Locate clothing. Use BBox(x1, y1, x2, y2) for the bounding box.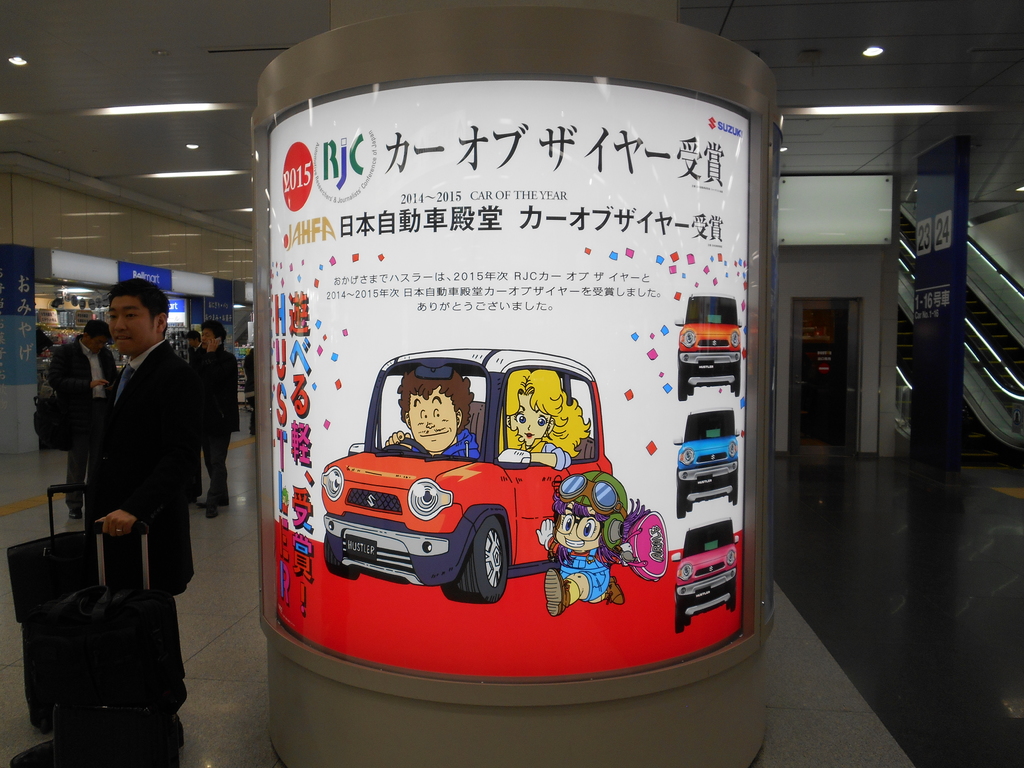
BBox(244, 340, 266, 431).
